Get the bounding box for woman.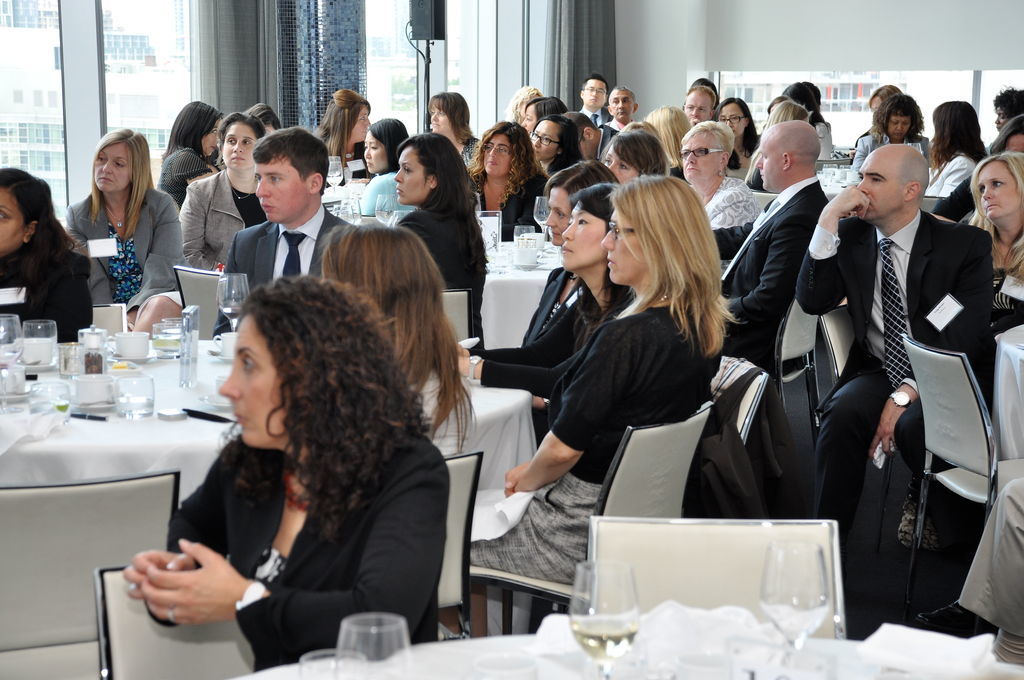
rect(466, 117, 547, 236).
